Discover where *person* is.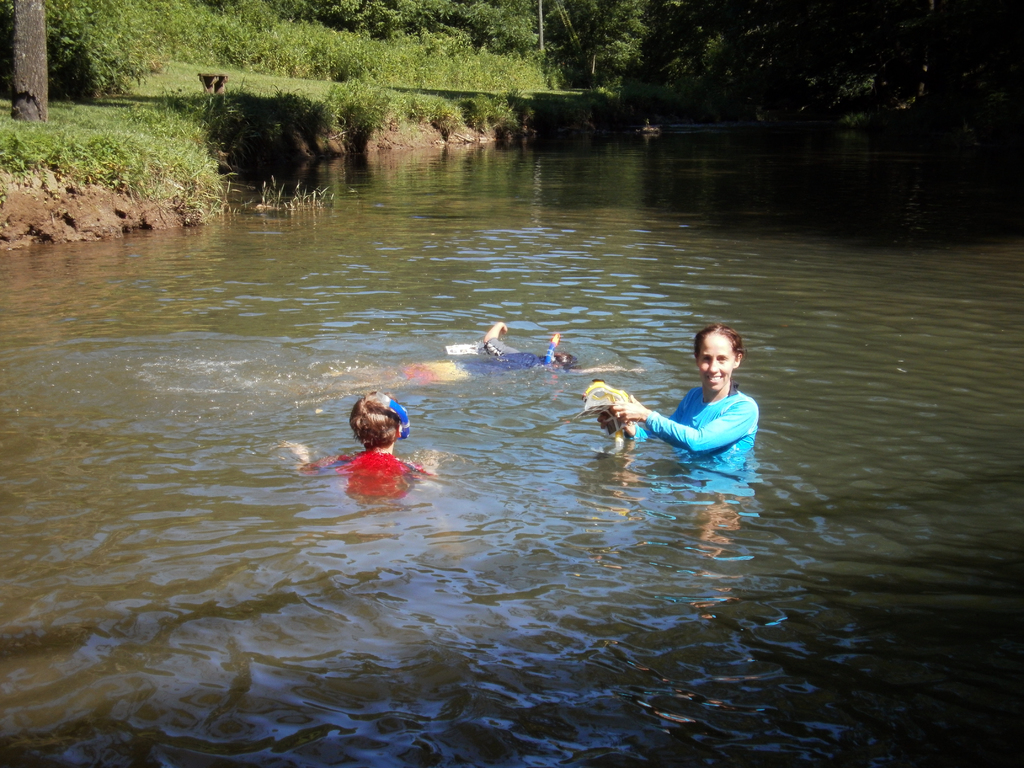
Discovered at BBox(609, 326, 760, 481).
